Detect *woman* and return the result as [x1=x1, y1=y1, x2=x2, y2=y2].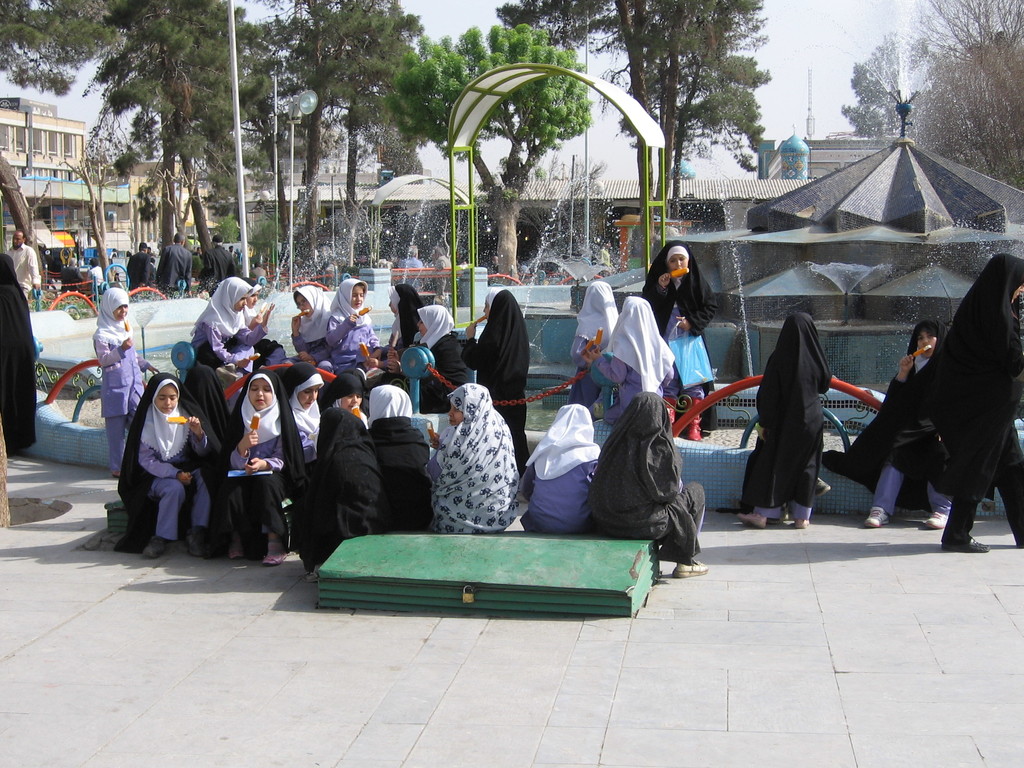
[x1=645, y1=241, x2=716, y2=433].
